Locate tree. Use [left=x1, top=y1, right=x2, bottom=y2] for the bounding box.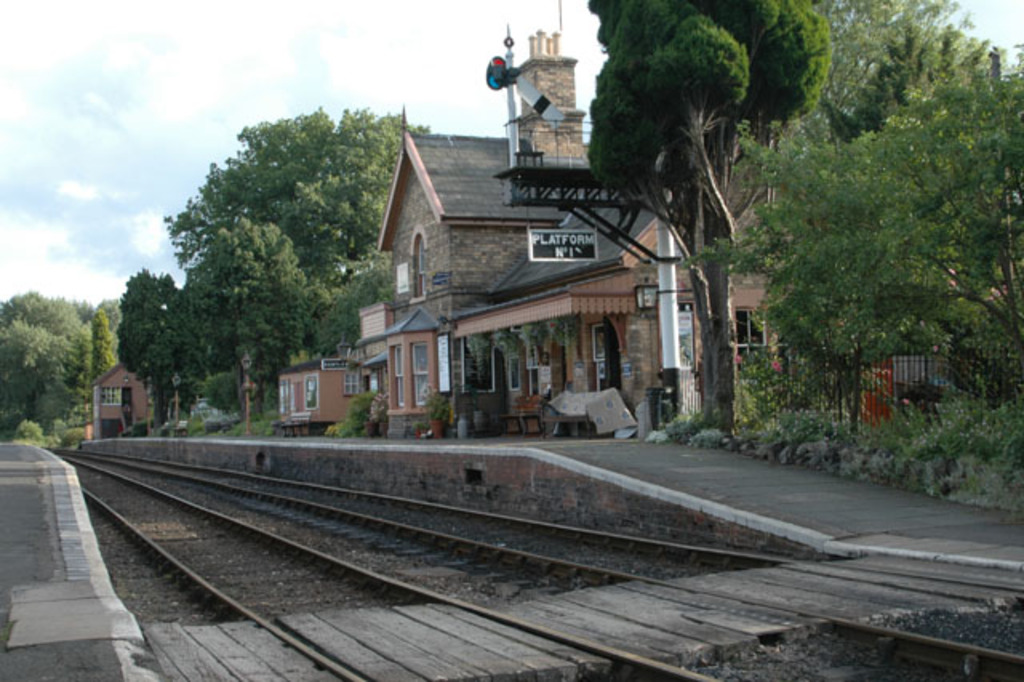
[left=757, top=34, right=1005, bottom=447].
